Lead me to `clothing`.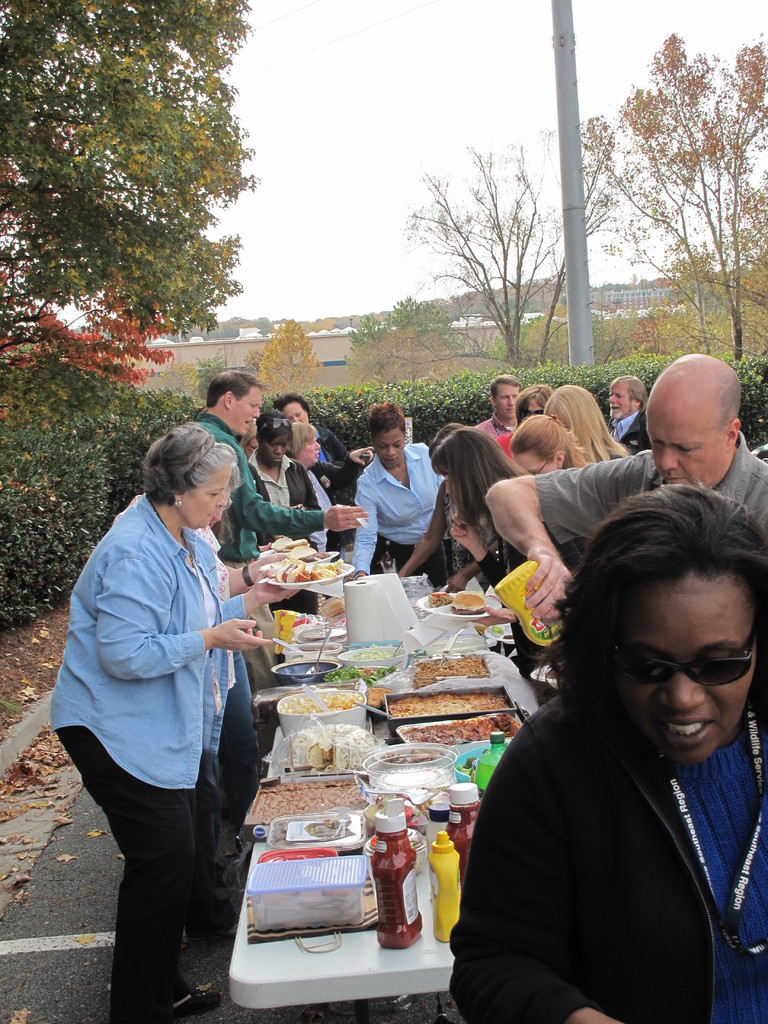
Lead to {"left": 250, "top": 440, "right": 330, "bottom": 544}.
